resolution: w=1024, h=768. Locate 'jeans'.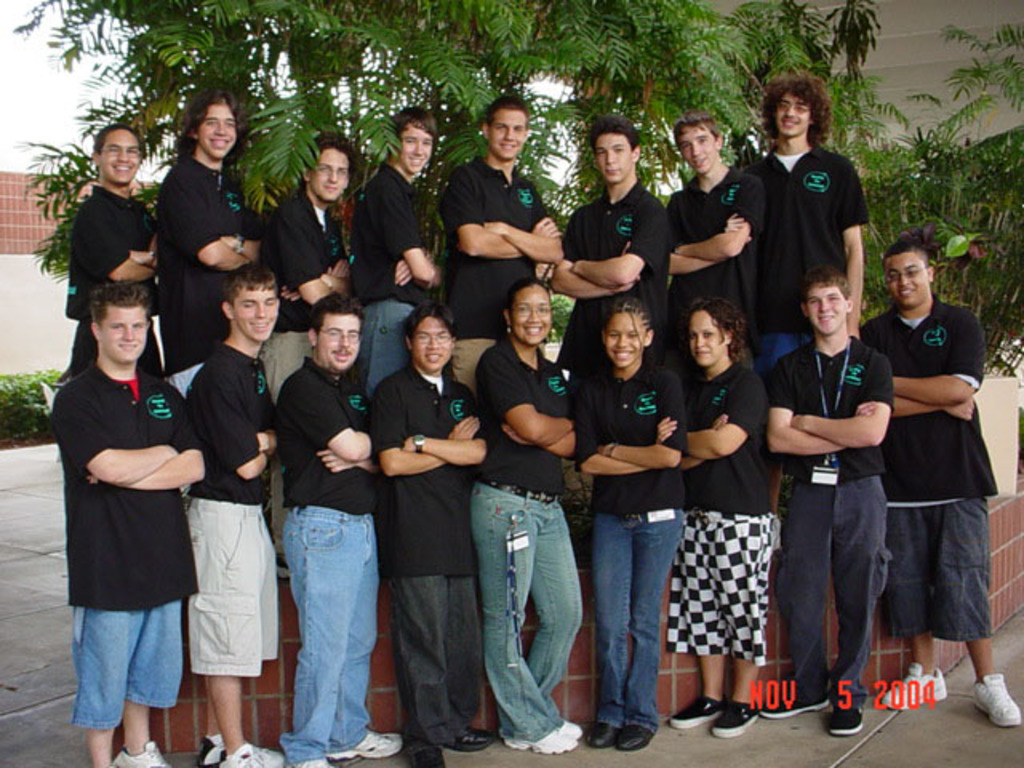
397,576,478,742.
